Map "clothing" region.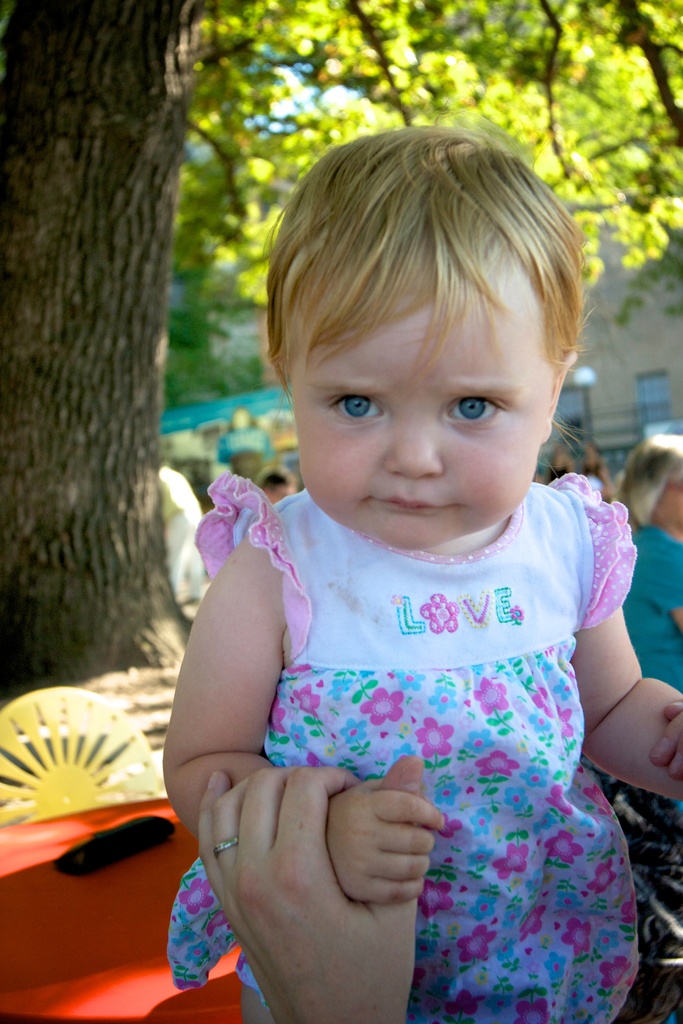
Mapped to [left=156, top=476, right=682, bottom=1009].
